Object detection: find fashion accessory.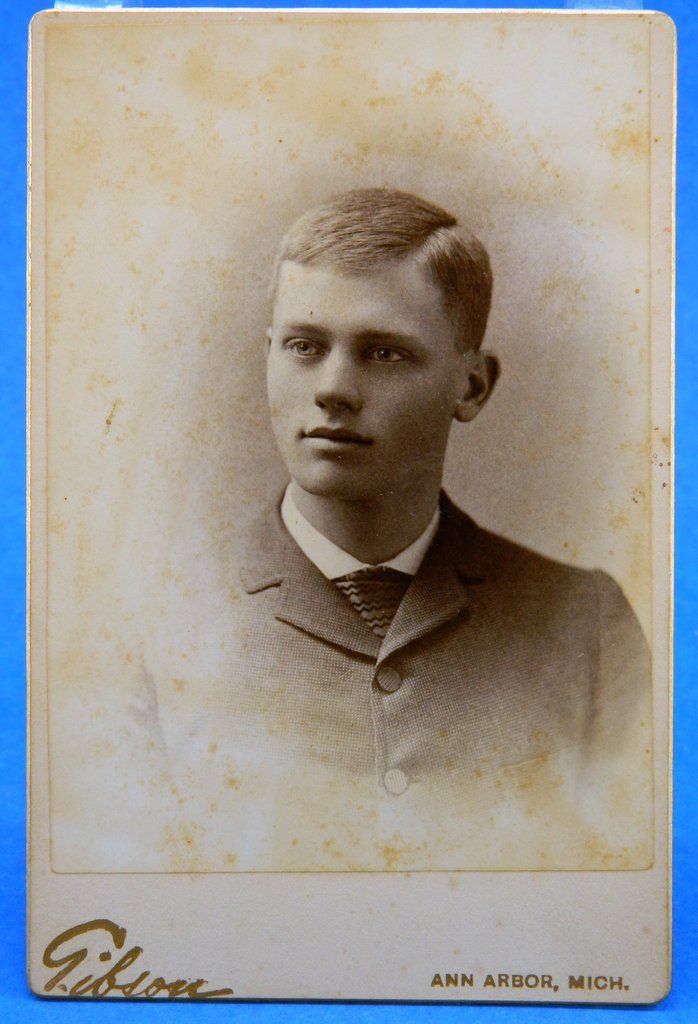
333:570:414:637.
